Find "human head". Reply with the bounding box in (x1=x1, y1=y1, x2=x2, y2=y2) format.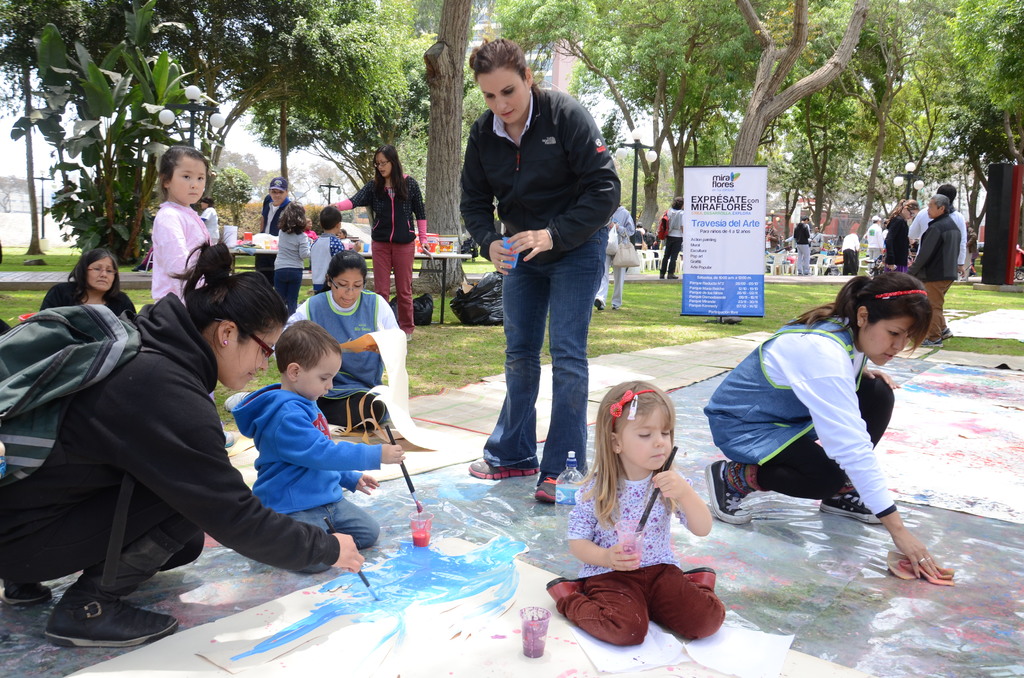
(x1=938, y1=186, x2=957, y2=200).
